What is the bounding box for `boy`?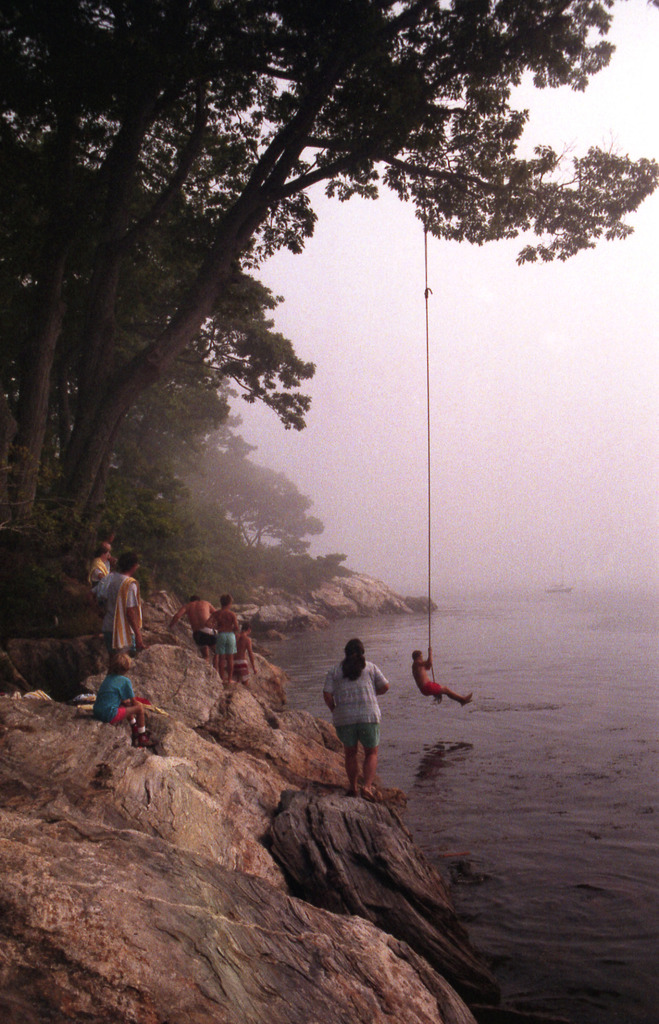
300,619,395,811.
